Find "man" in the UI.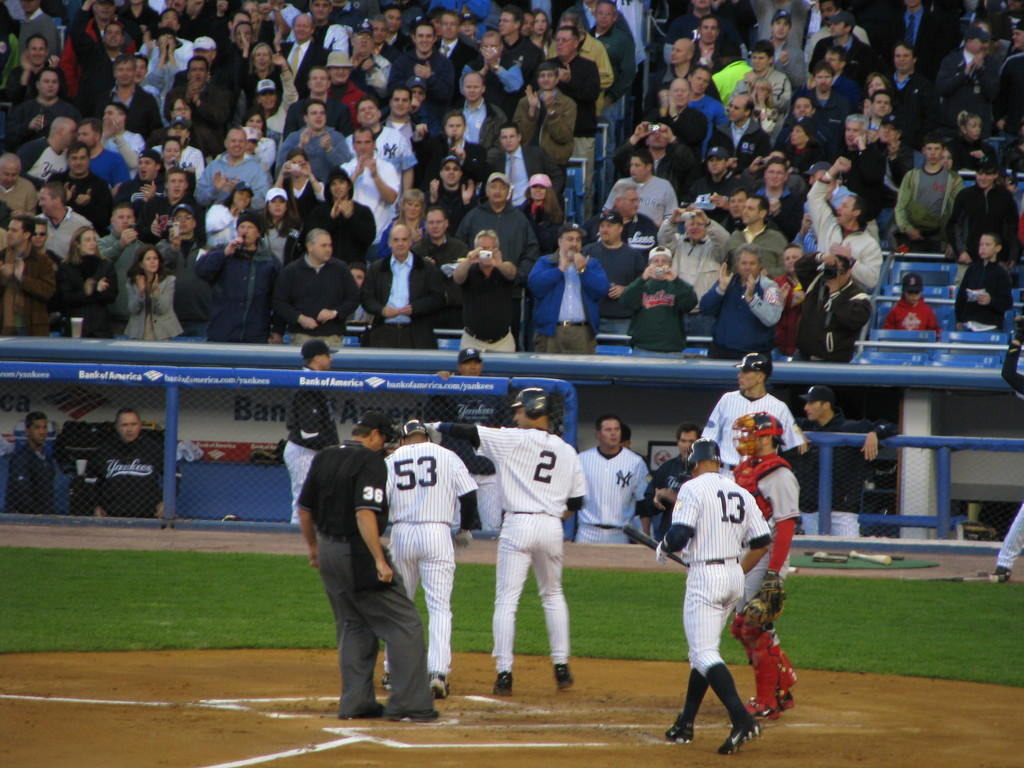
UI element at bbox=[661, 435, 771, 763].
